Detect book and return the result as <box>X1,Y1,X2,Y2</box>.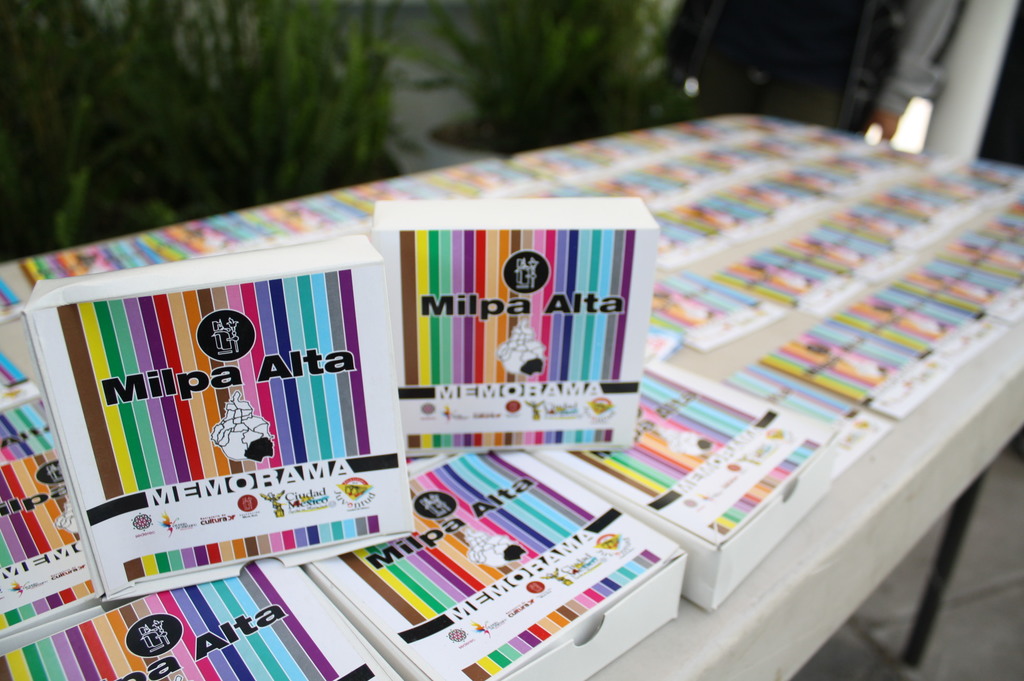
<box>308,436,709,680</box>.
